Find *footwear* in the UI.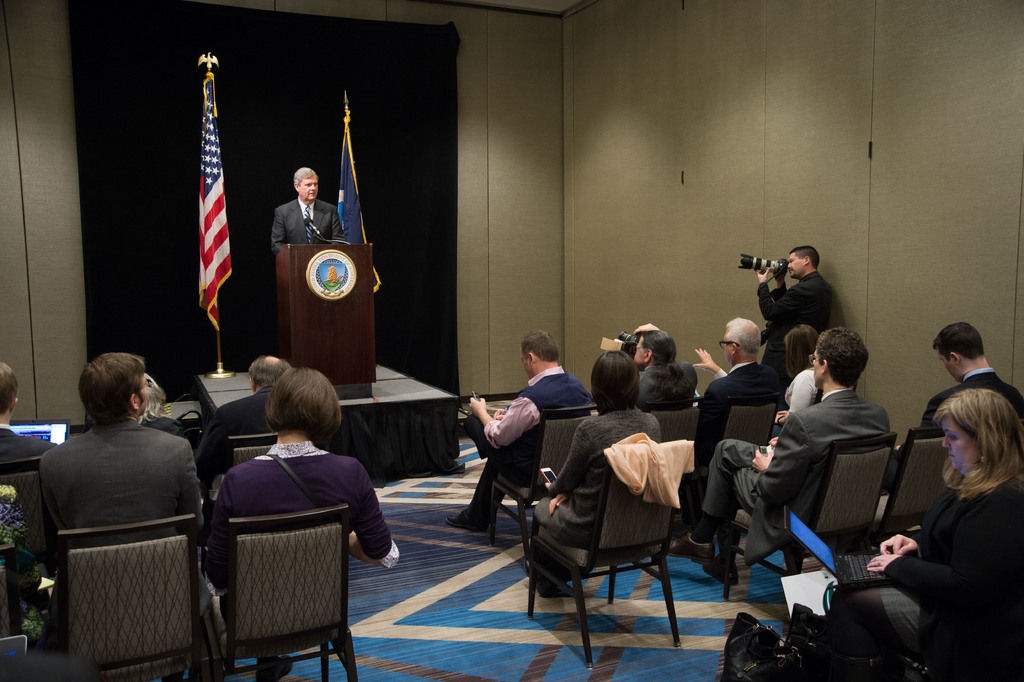
UI element at bbox=[257, 652, 295, 681].
